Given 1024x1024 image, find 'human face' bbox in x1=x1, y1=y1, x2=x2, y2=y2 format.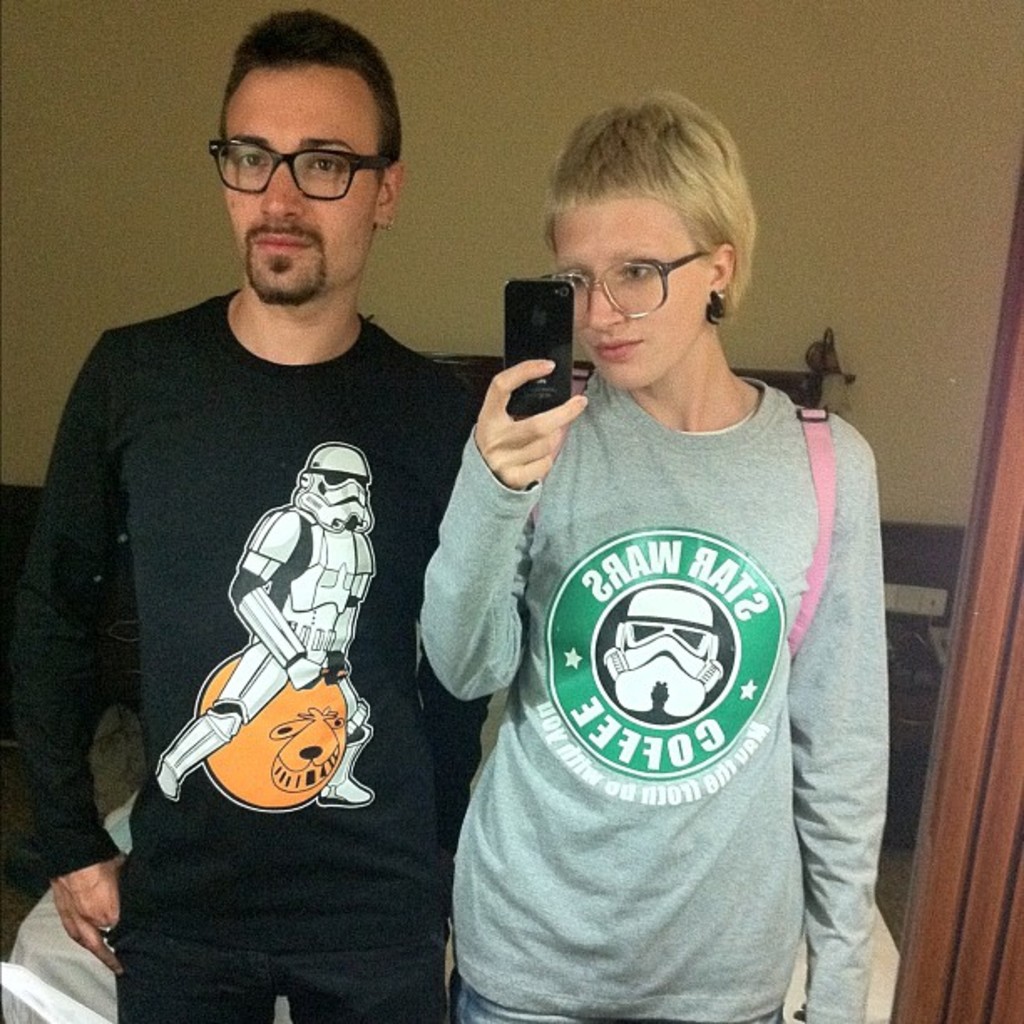
x1=545, y1=197, x2=704, y2=388.
